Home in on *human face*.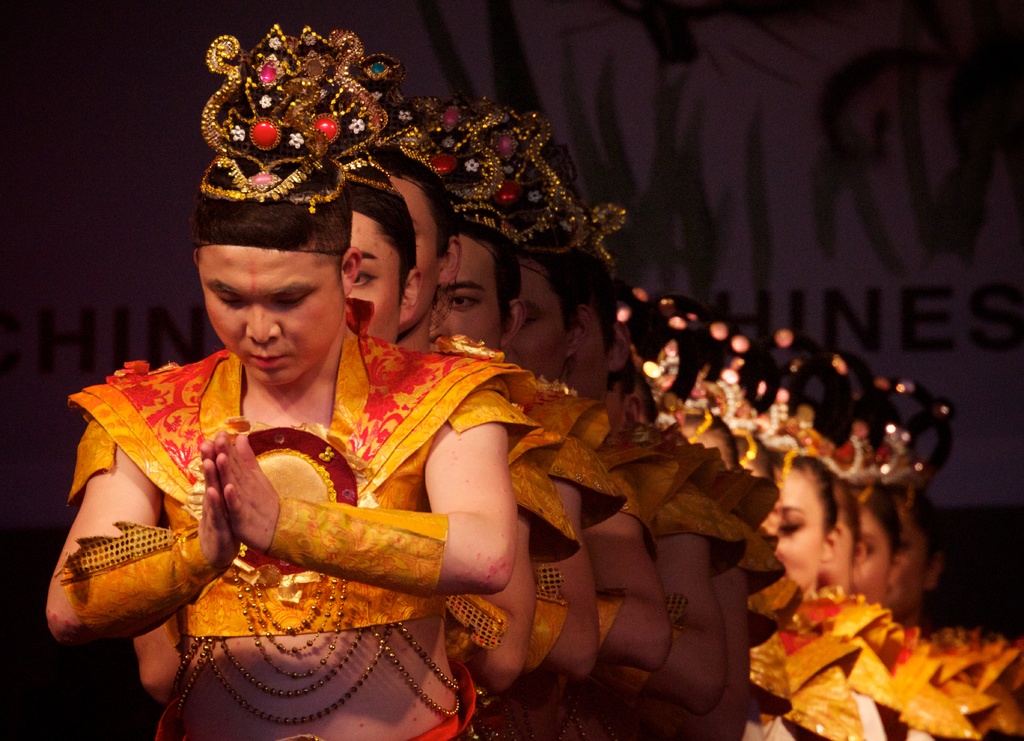
Homed in at bbox=[205, 246, 347, 386].
